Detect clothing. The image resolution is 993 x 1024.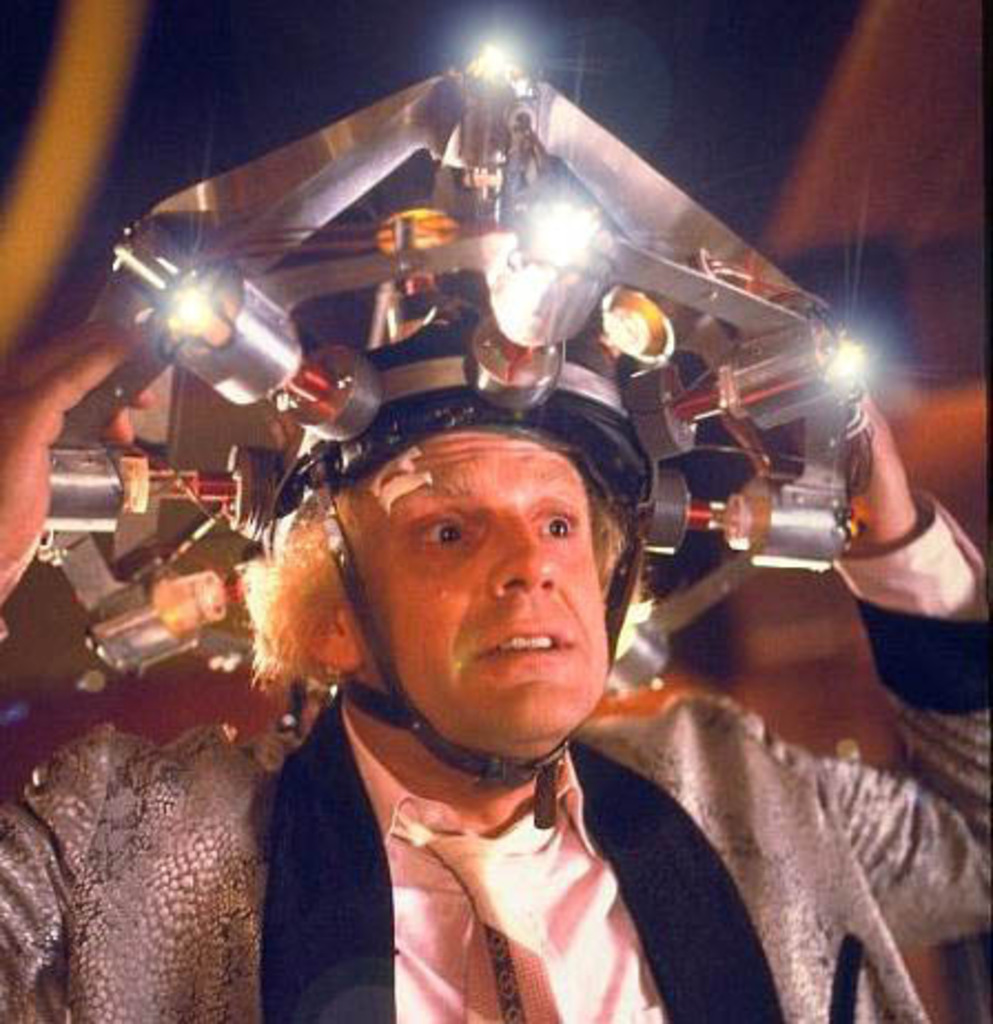
{"x1": 0, "y1": 492, "x2": 991, "y2": 1013}.
